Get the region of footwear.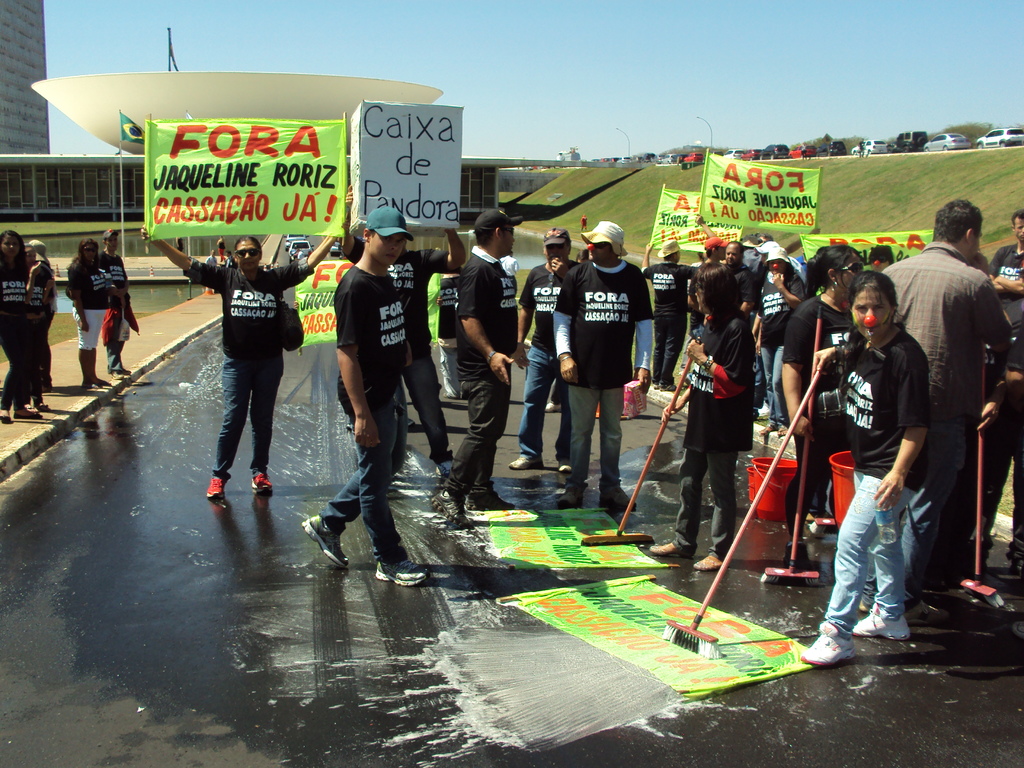
bbox=[36, 399, 50, 410].
